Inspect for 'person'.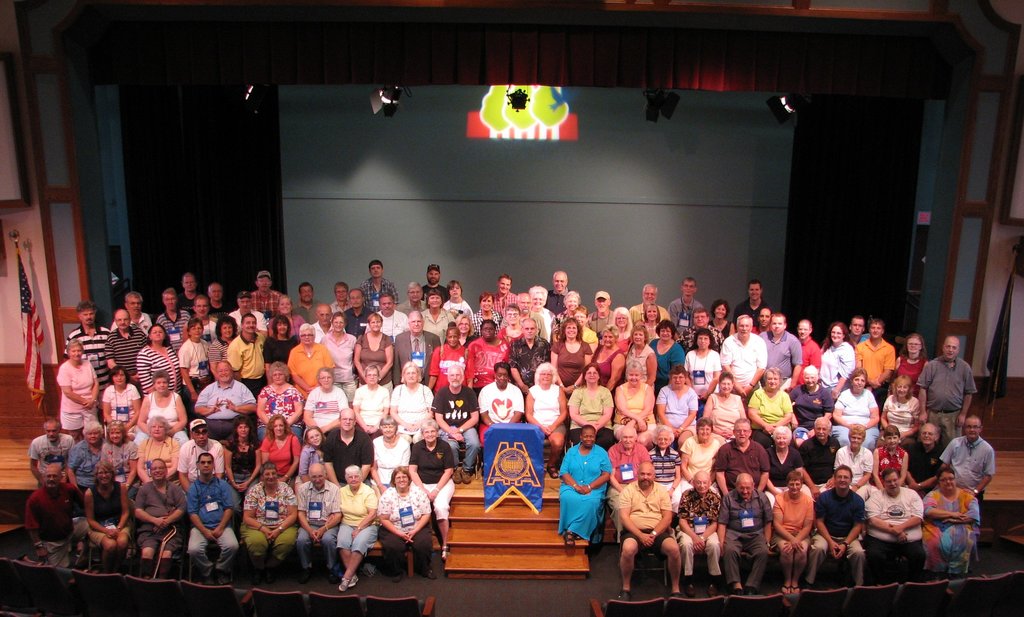
Inspection: locate(717, 472, 772, 595).
